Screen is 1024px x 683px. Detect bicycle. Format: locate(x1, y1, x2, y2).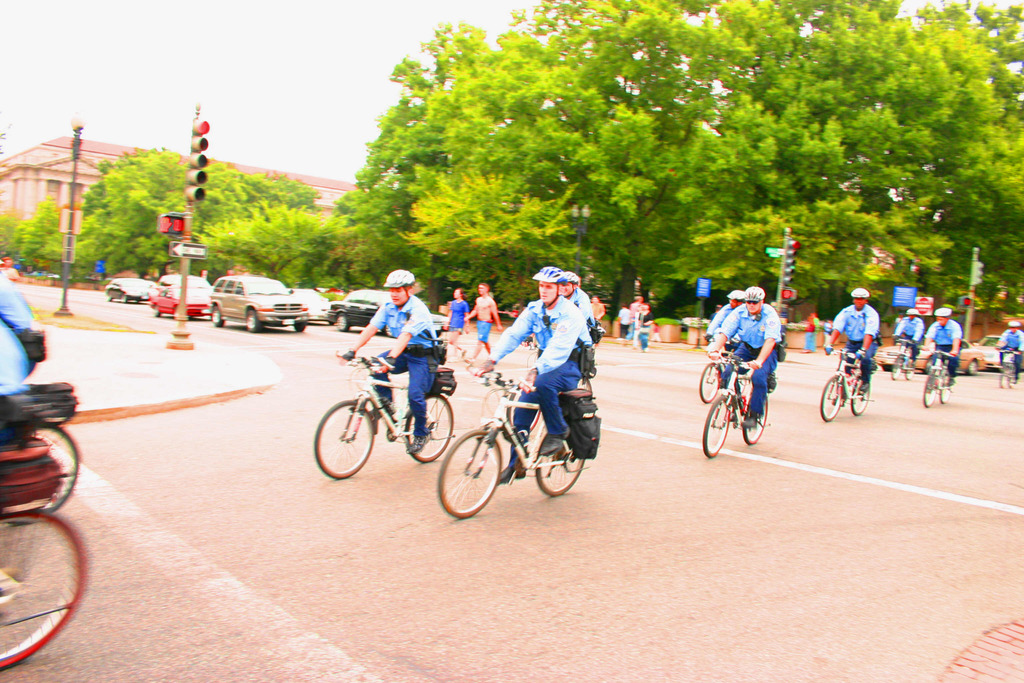
locate(437, 366, 593, 518).
